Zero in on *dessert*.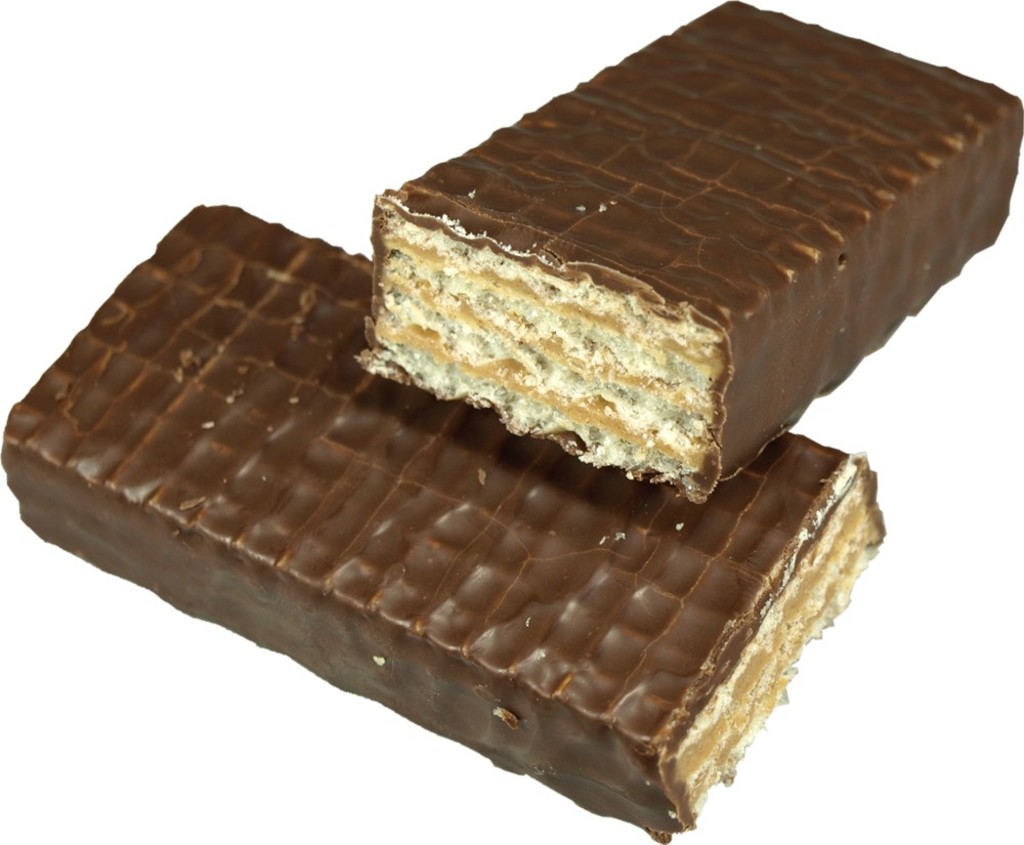
Zeroed in: (x1=373, y1=0, x2=1012, y2=505).
